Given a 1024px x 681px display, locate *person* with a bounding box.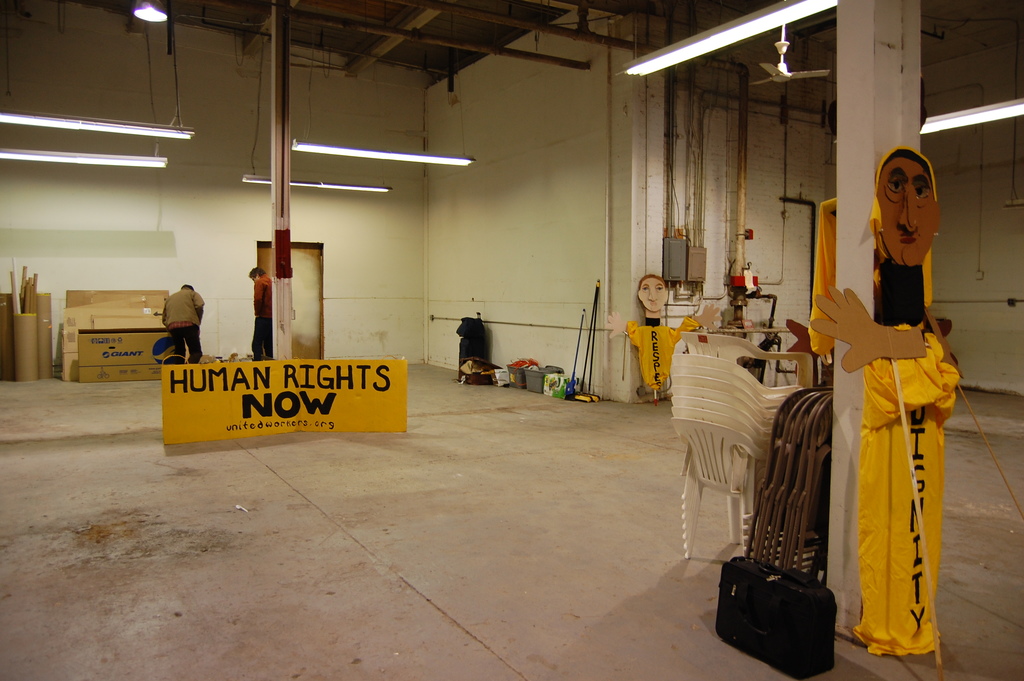
Located: 162/277/205/365.
